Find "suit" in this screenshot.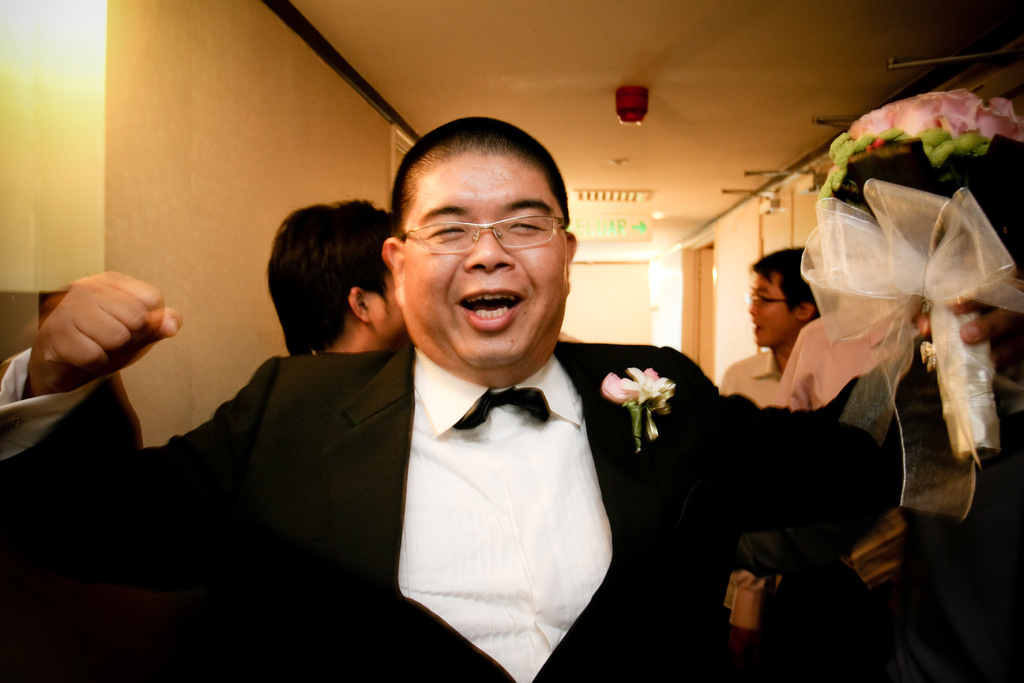
The bounding box for "suit" is l=0, t=337, r=989, b=682.
